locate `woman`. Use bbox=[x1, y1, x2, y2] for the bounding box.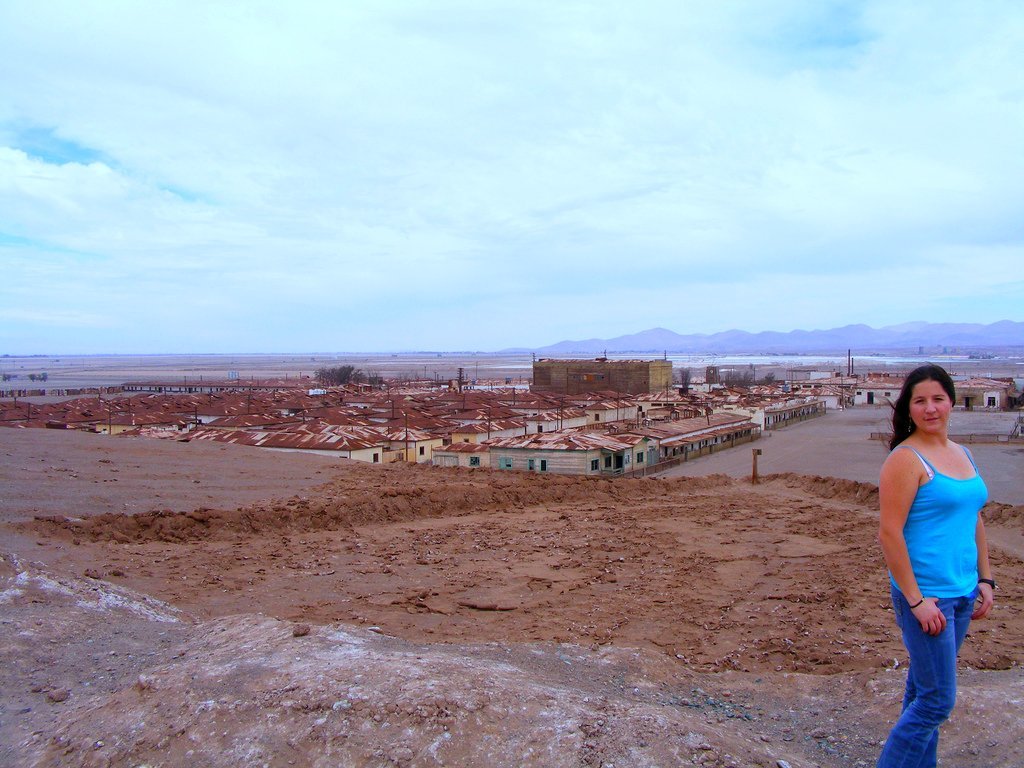
bbox=[877, 349, 997, 747].
